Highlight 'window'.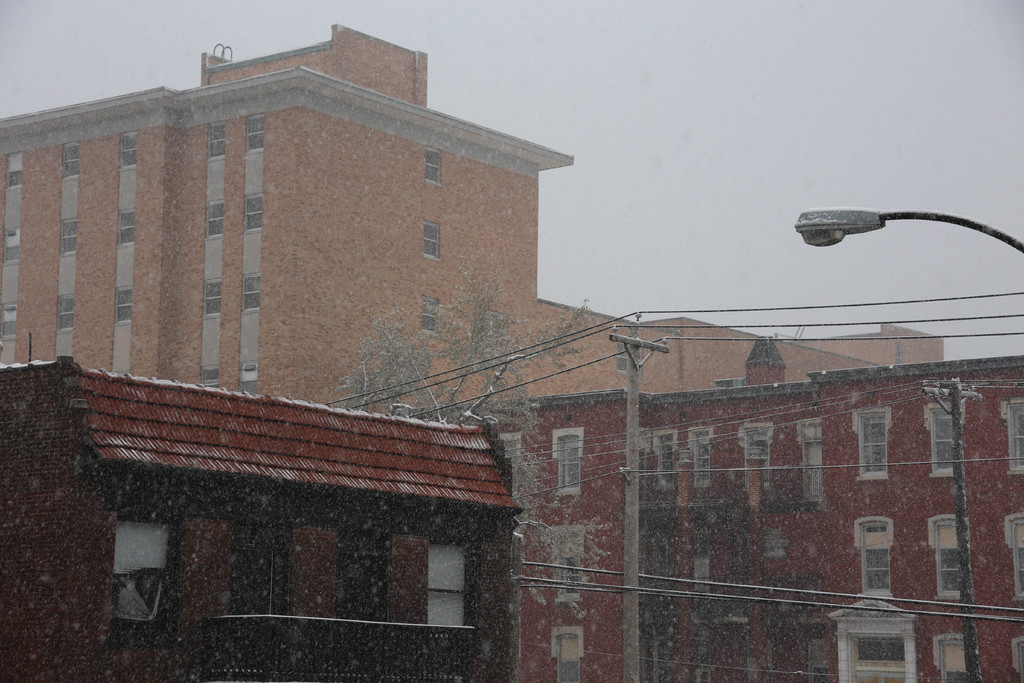
Highlighted region: 552/630/583/682.
